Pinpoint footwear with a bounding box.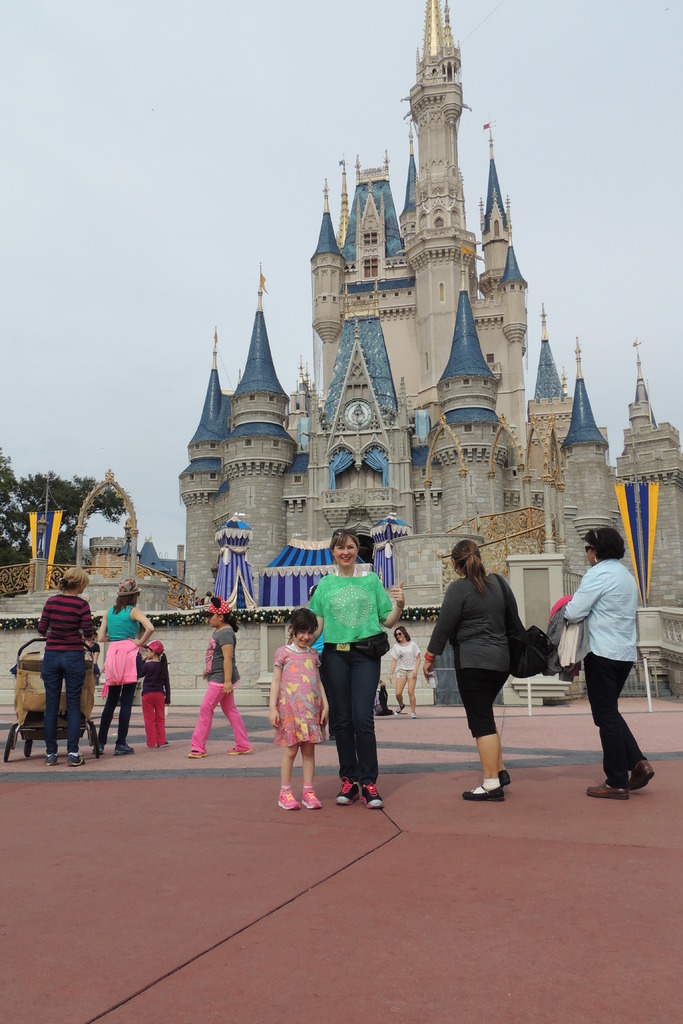
crop(187, 742, 205, 758).
